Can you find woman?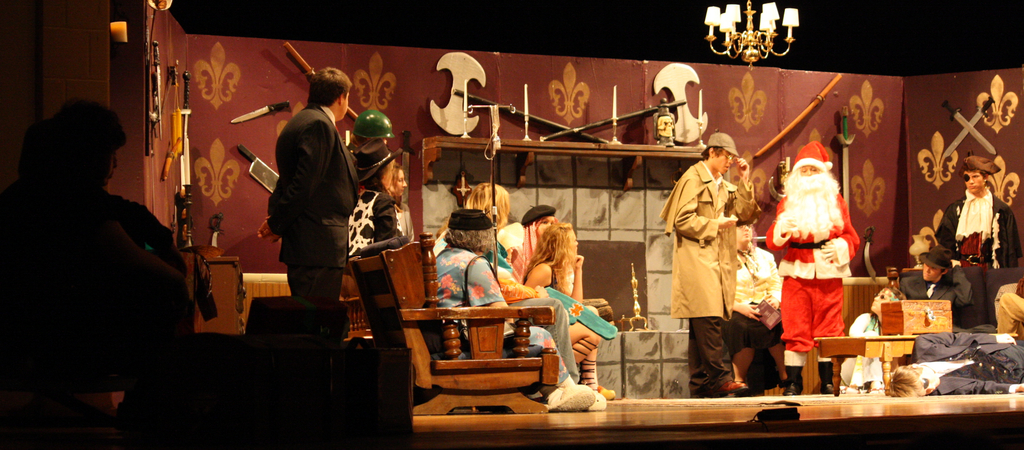
Yes, bounding box: 720,223,788,398.
